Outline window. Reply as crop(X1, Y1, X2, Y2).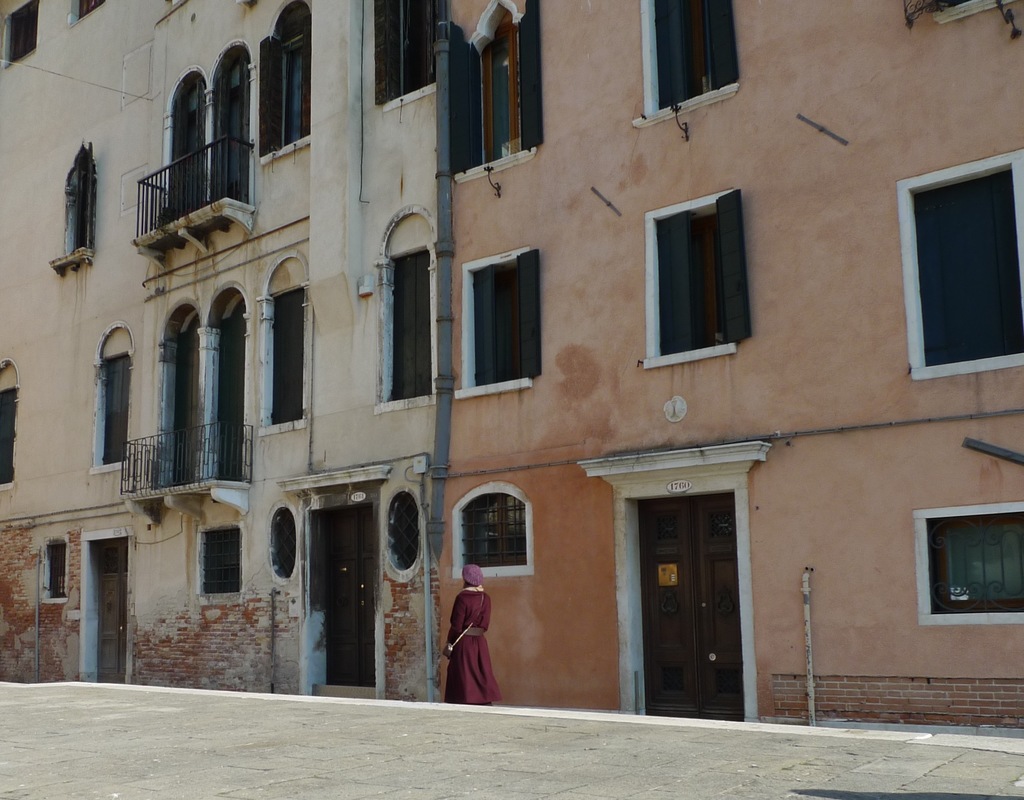
crop(657, 0, 737, 127).
